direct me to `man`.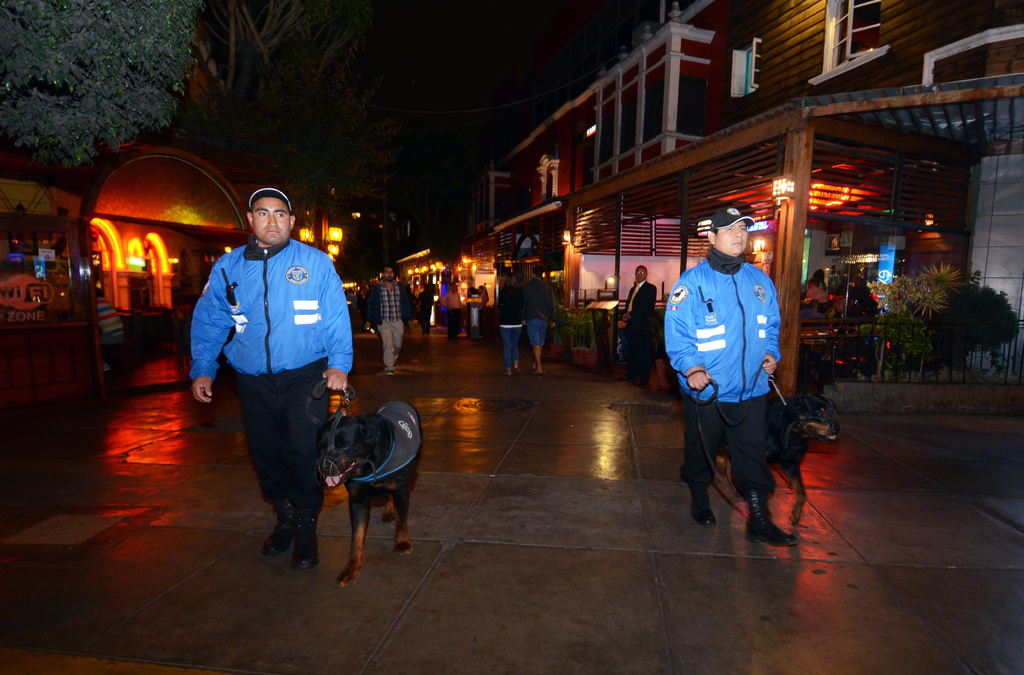
Direction: select_region(368, 267, 411, 377).
